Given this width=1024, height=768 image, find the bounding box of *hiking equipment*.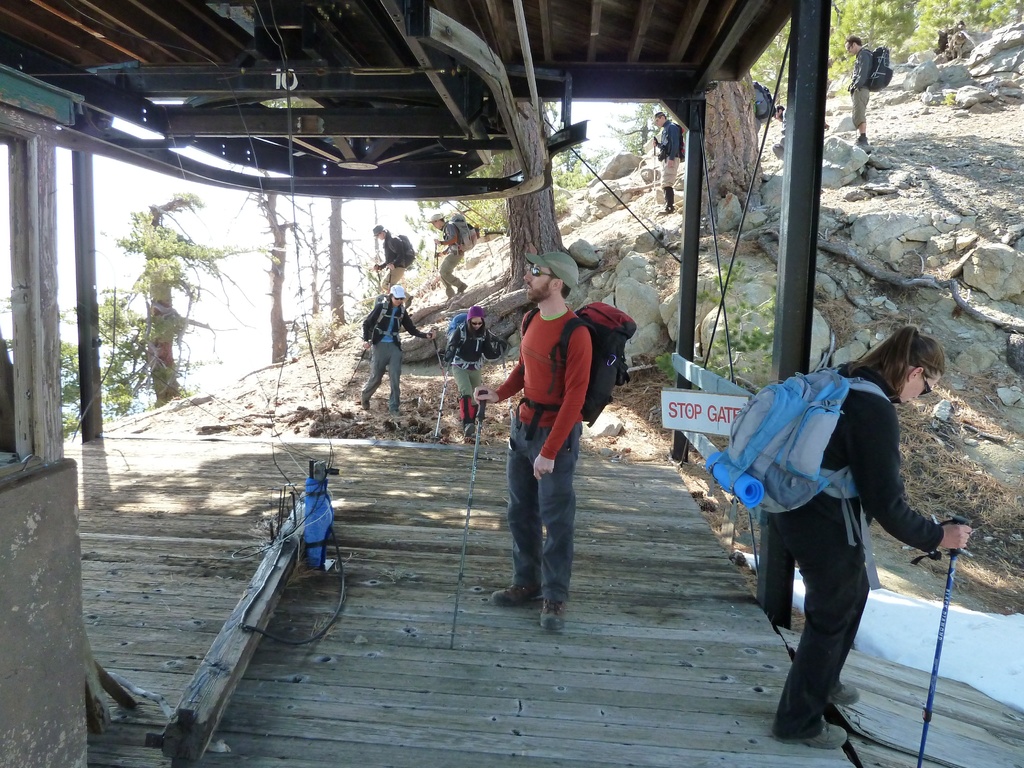
[left=909, top=516, right=972, bottom=767].
